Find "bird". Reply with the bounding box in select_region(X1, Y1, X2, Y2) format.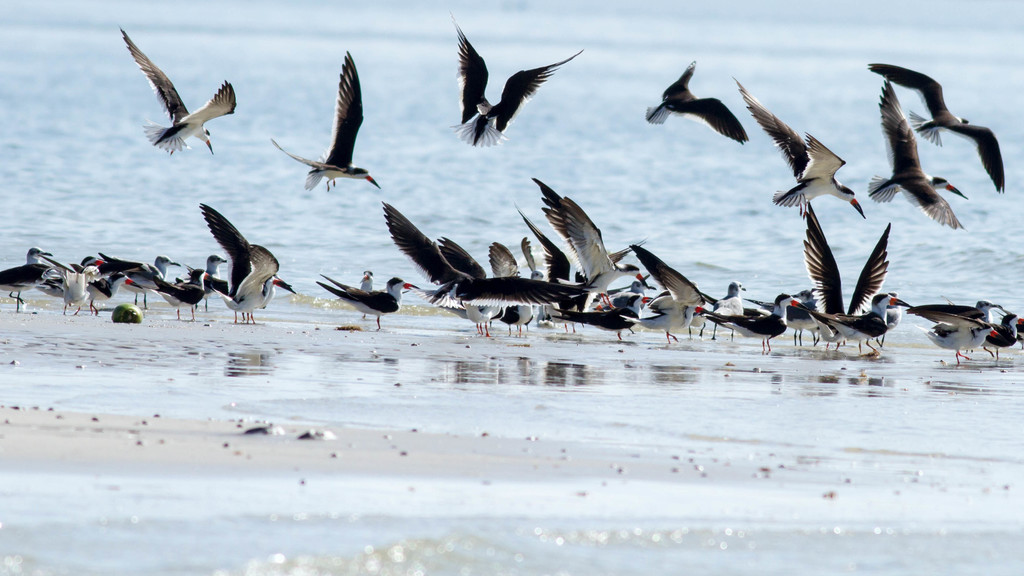
select_region(443, 26, 599, 162).
